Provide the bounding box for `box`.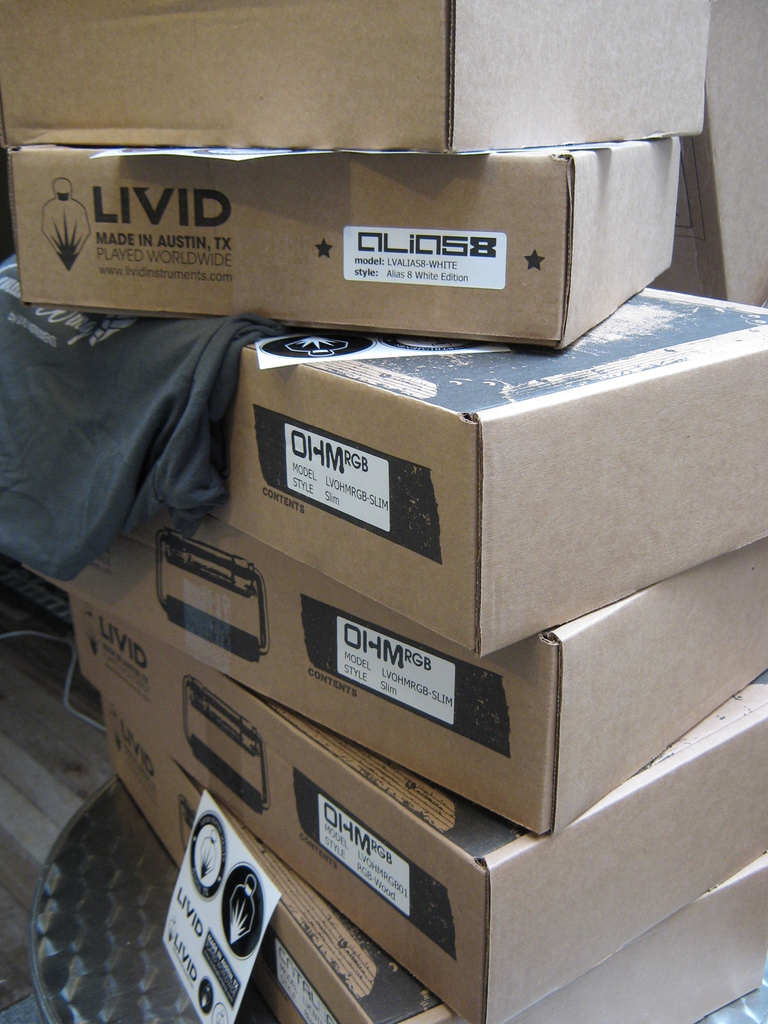
BBox(205, 285, 767, 661).
